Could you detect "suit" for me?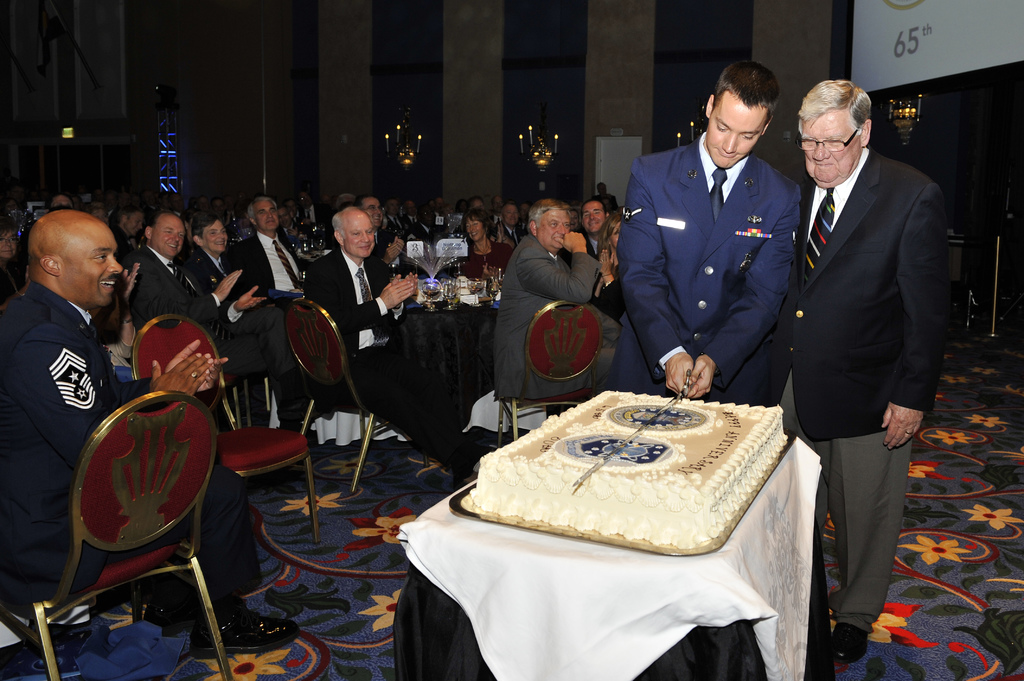
Detection result: (729,72,933,610).
